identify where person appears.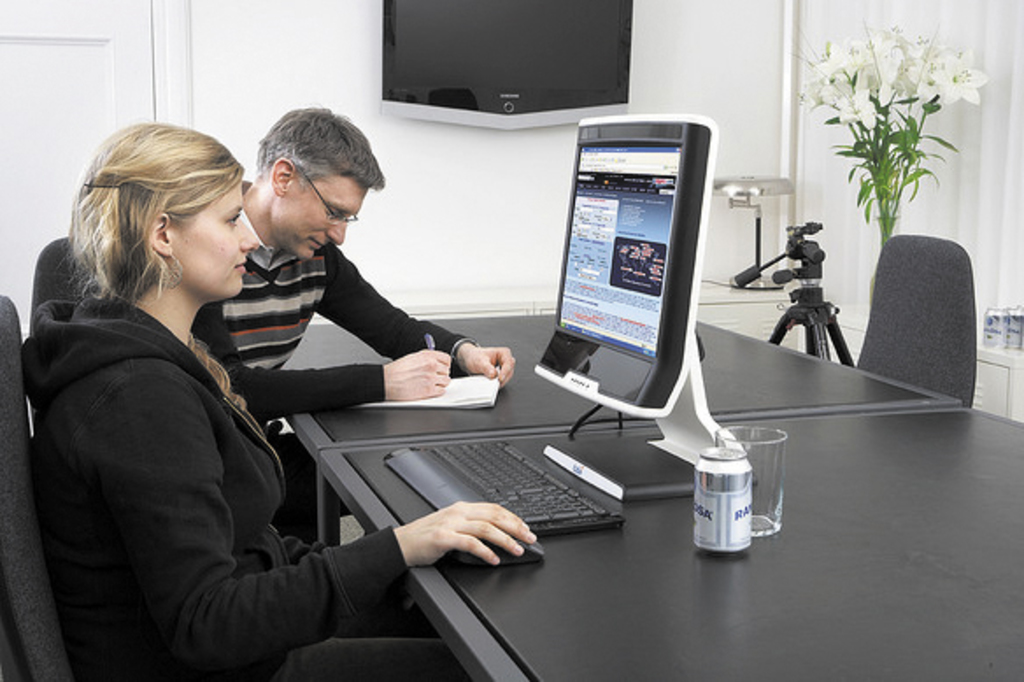
Appears at {"left": 23, "top": 117, "right": 537, "bottom": 680}.
